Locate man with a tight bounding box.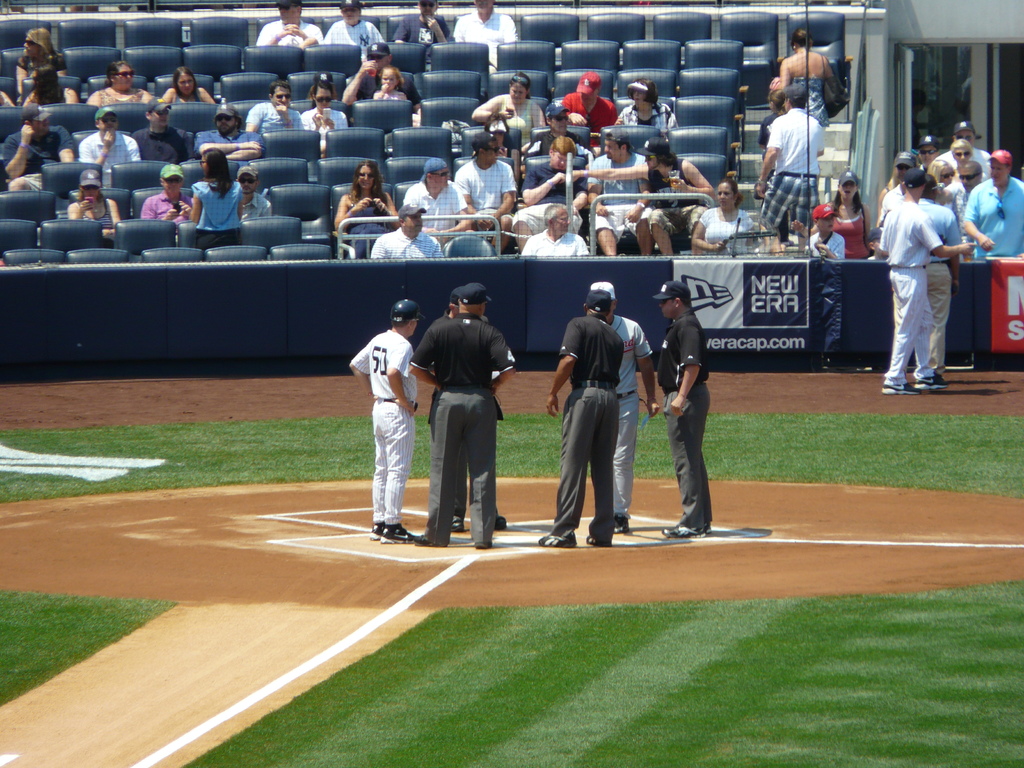
<box>923,172,959,387</box>.
